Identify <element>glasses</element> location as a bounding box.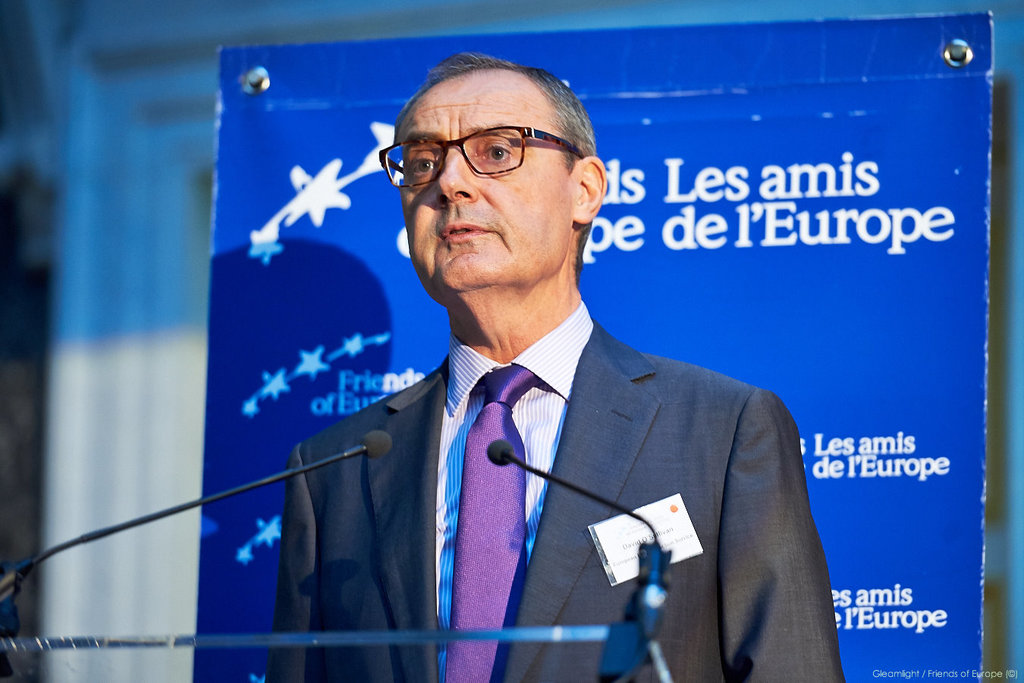
379/123/585/197.
